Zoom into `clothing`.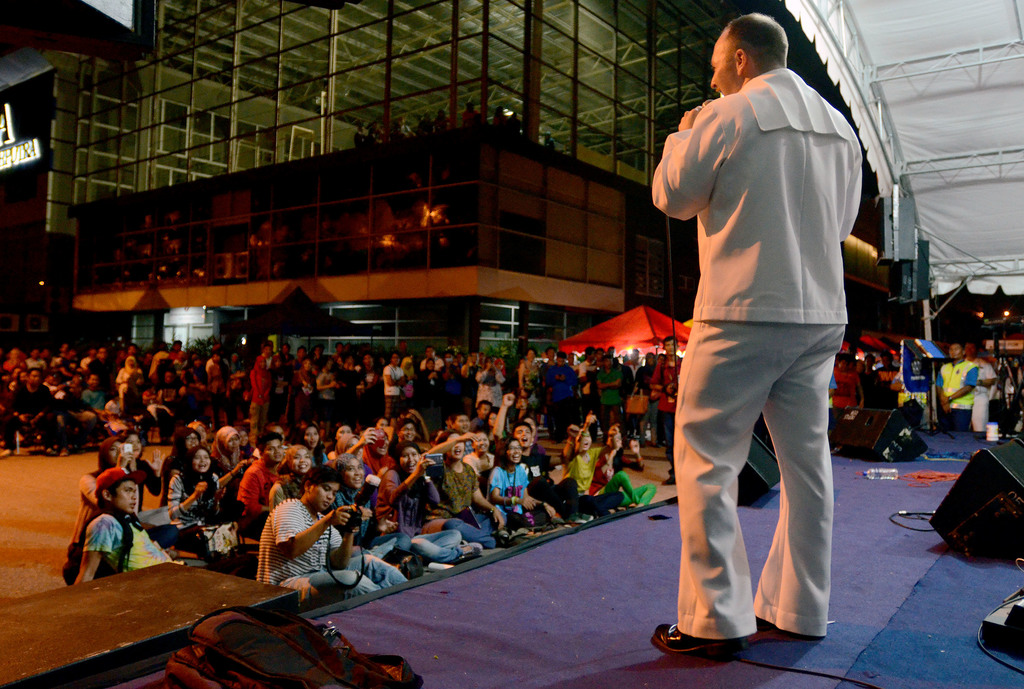
Zoom target: <box>205,364,223,411</box>.
